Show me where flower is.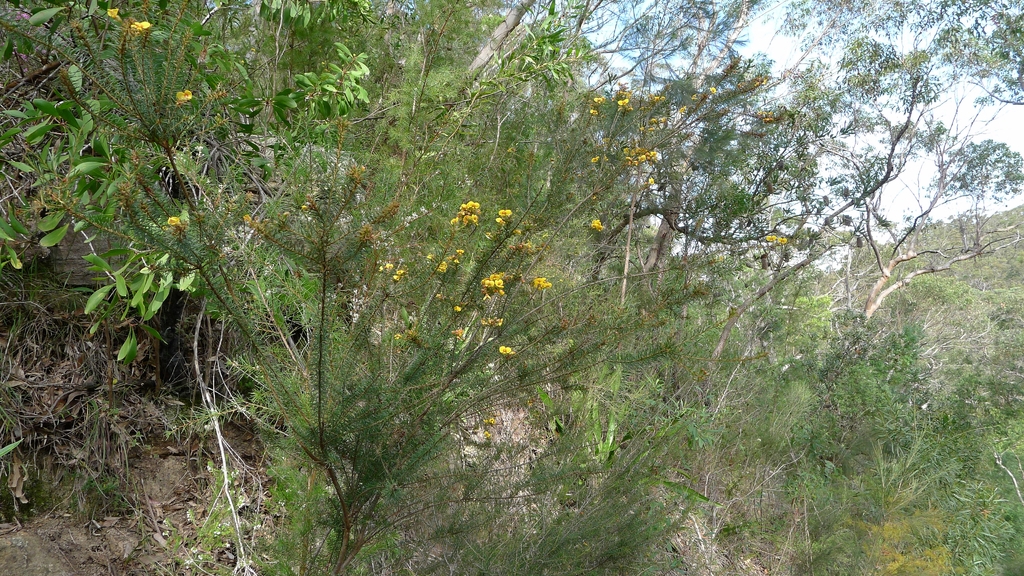
flower is at box(596, 96, 606, 102).
